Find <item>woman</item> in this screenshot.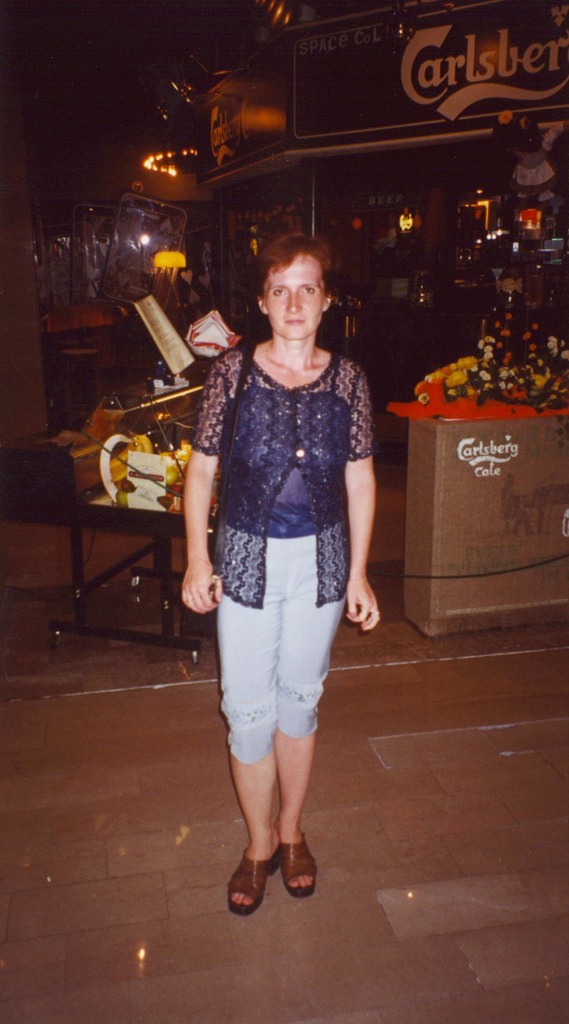
The bounding box for <item>woman</item> is x1=184, y1=211, x2=378, y2=858.
